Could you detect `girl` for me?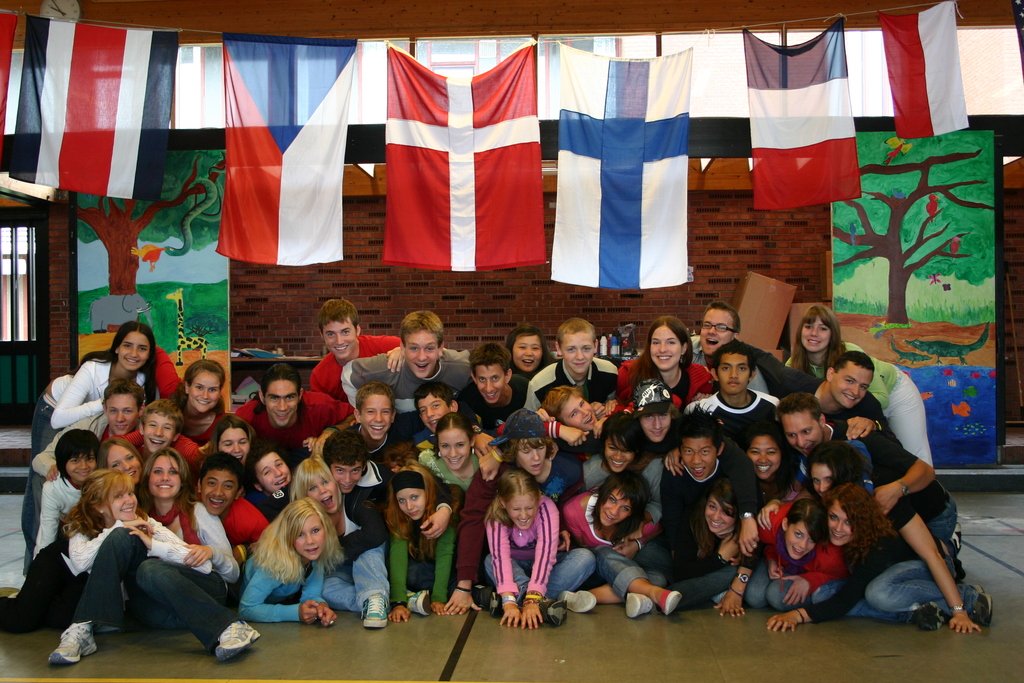
Detection result: l=556, t=473, r=659, b=612.
